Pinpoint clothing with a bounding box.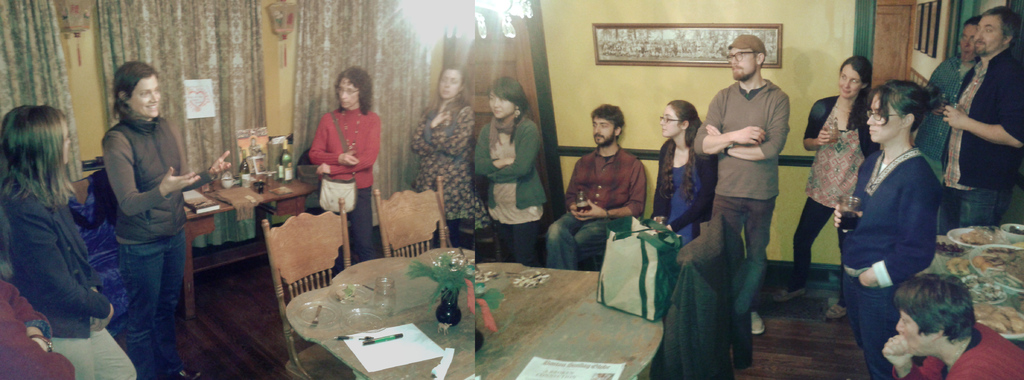
bbox=(835, 145, 939, 379).
